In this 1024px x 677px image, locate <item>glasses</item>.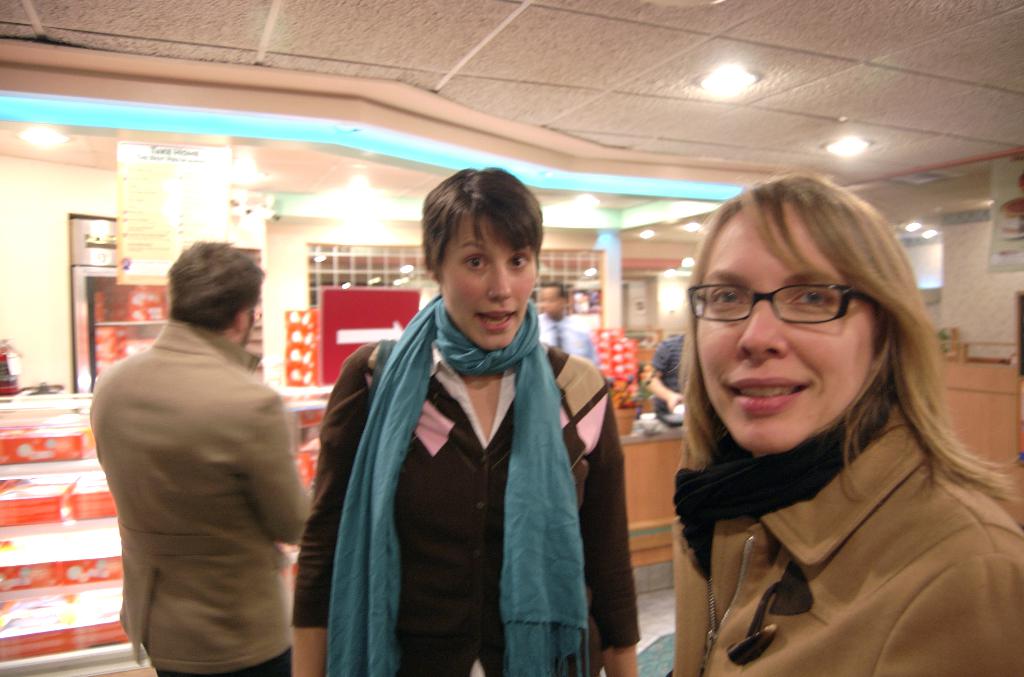
Bounding box: (left=676, top=275, right=902, bottom=359).
